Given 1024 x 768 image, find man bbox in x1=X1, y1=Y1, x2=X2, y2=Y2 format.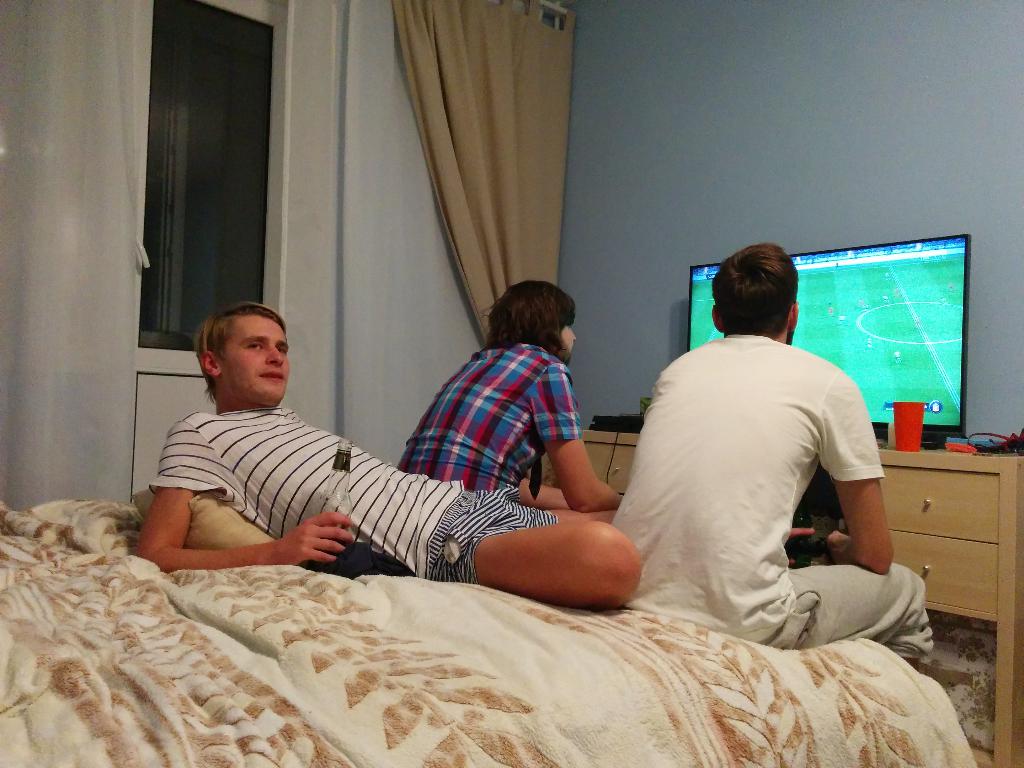
x1=383, y1=279, x2=628, y2=525.
